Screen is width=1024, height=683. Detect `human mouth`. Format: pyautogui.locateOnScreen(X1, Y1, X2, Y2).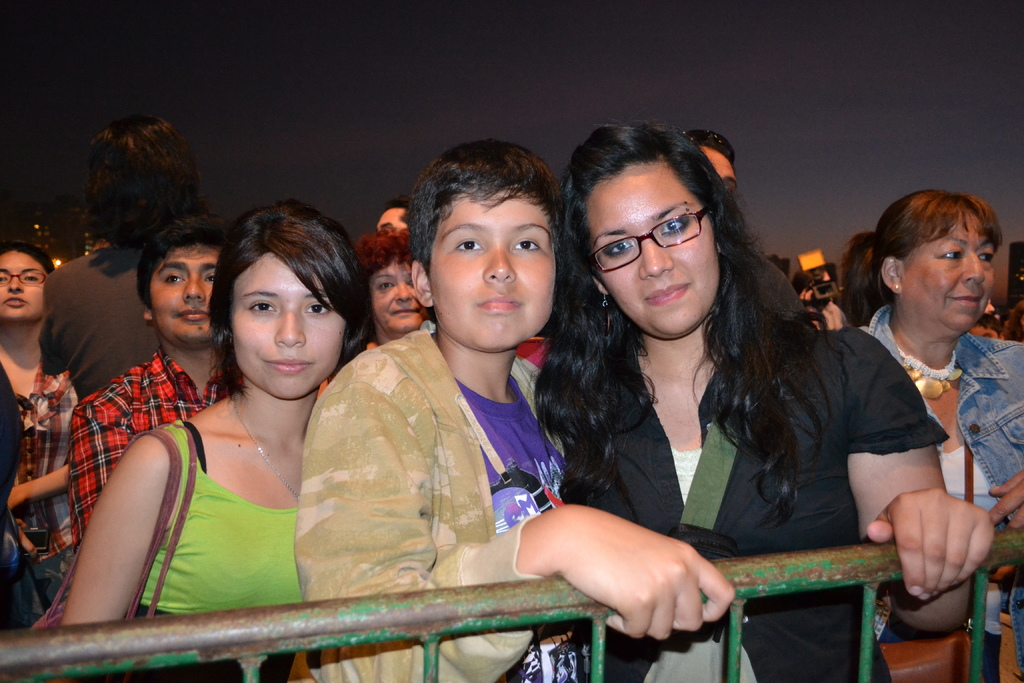
pyautogui.locateOnScreen(477, 293, 522, 309).
